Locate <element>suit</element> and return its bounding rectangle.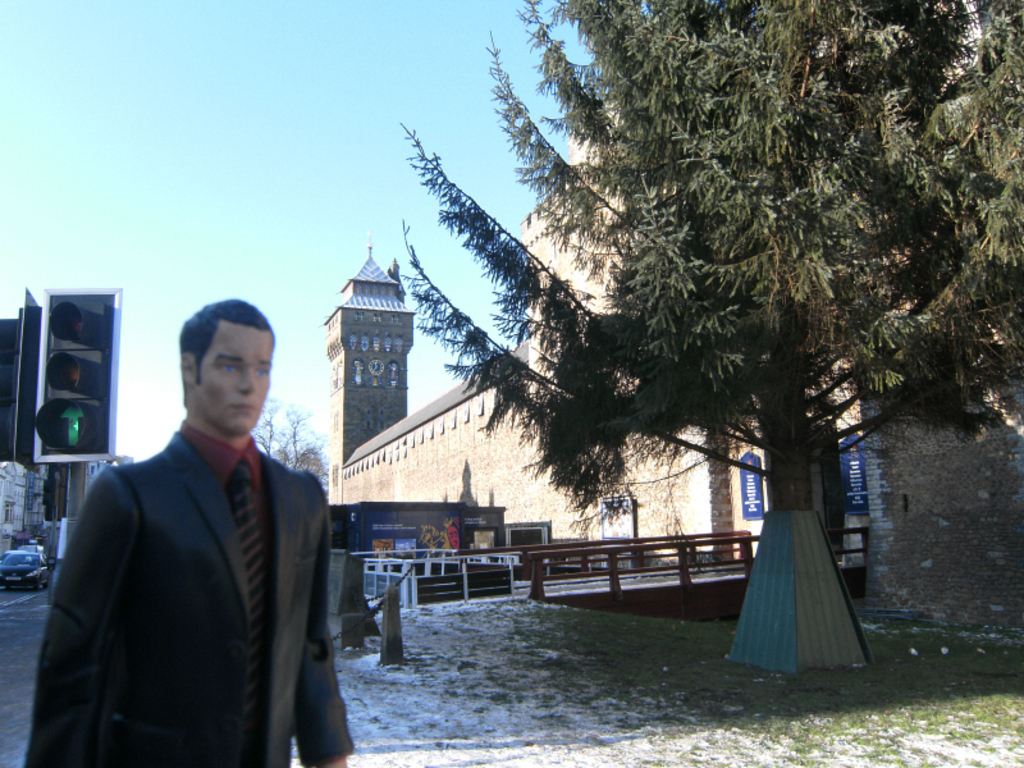
x1=22, y1=433, x2=360, y2=767.
